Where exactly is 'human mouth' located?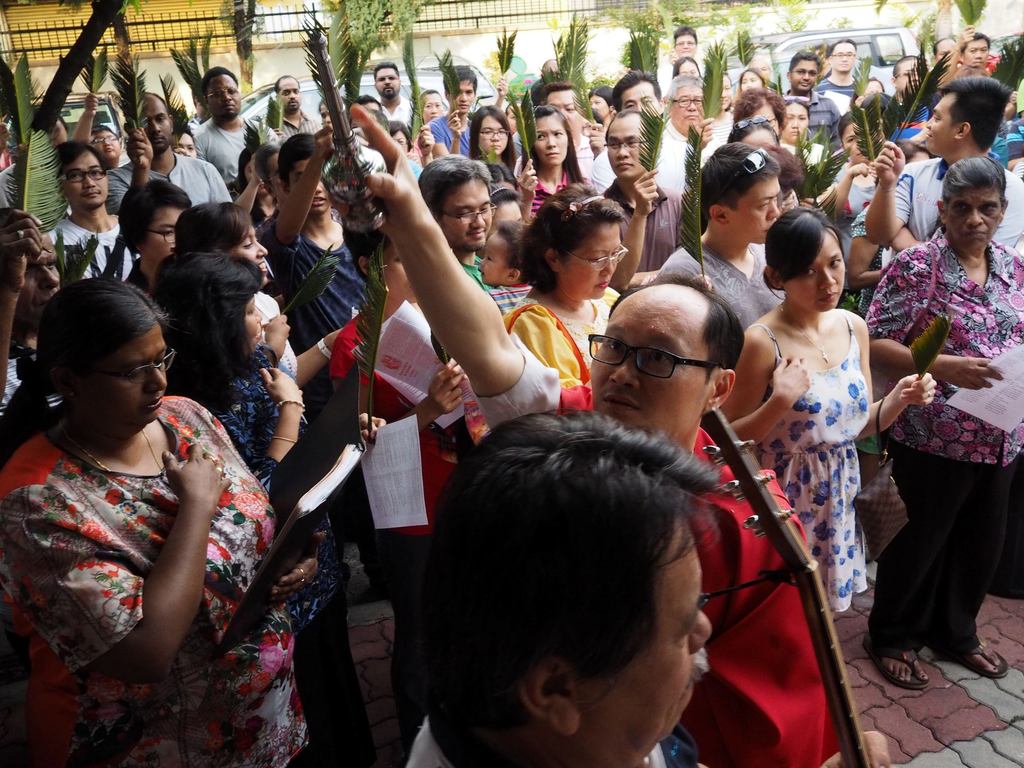
Its bounding box is [970, 234, 983, 243].
